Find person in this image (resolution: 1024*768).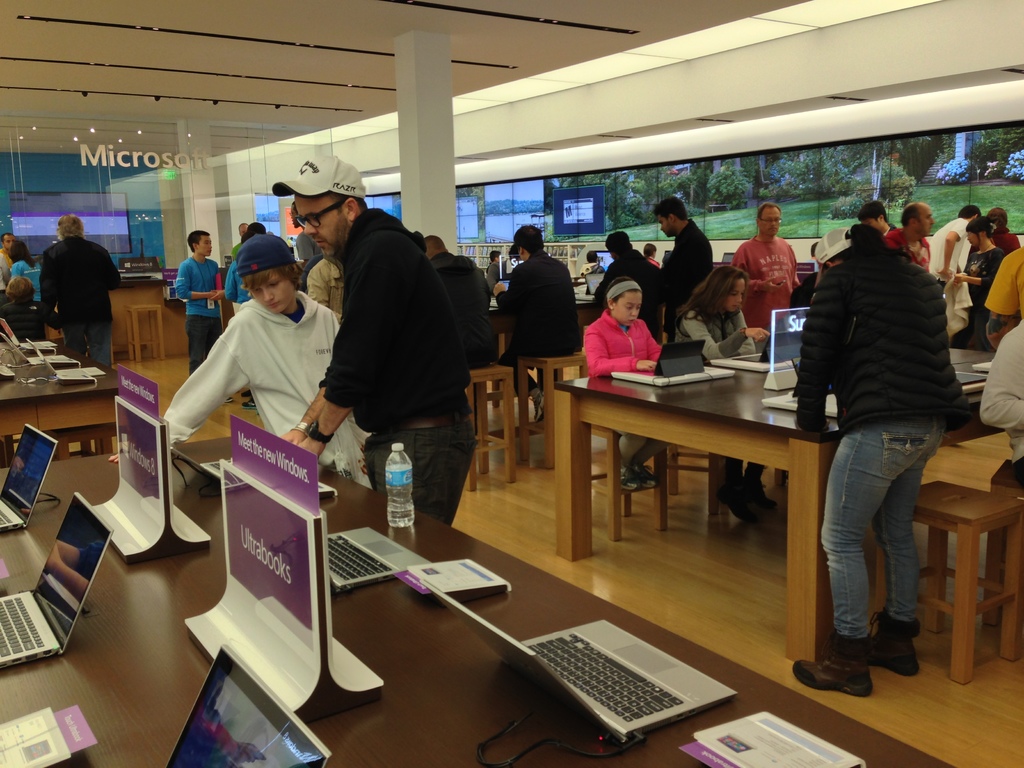
[175,230,226,374].
